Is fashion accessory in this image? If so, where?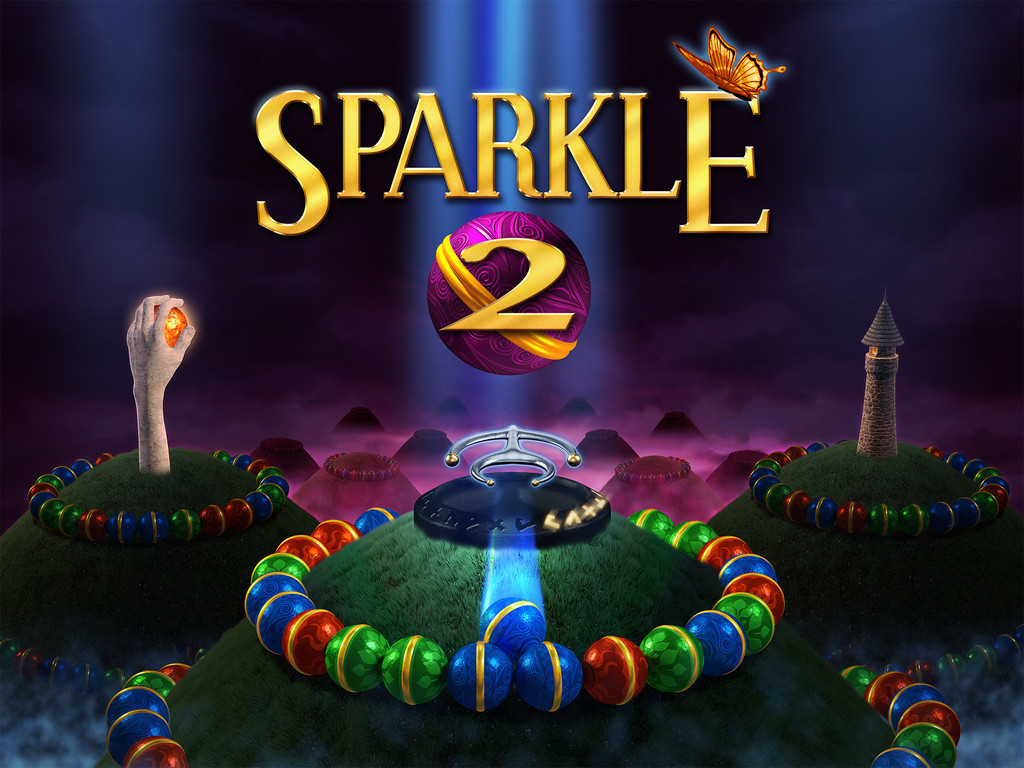
Yes, at Rect(28, 451, 292, 545).
